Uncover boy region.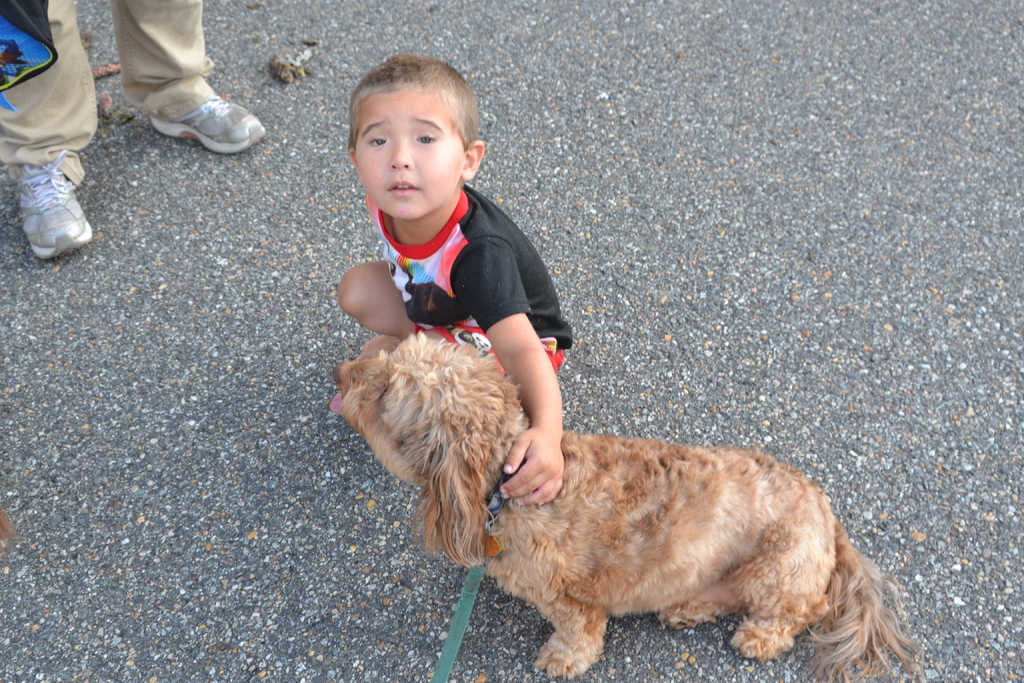
Uncovered: locate(292, 61, 575, 412).
